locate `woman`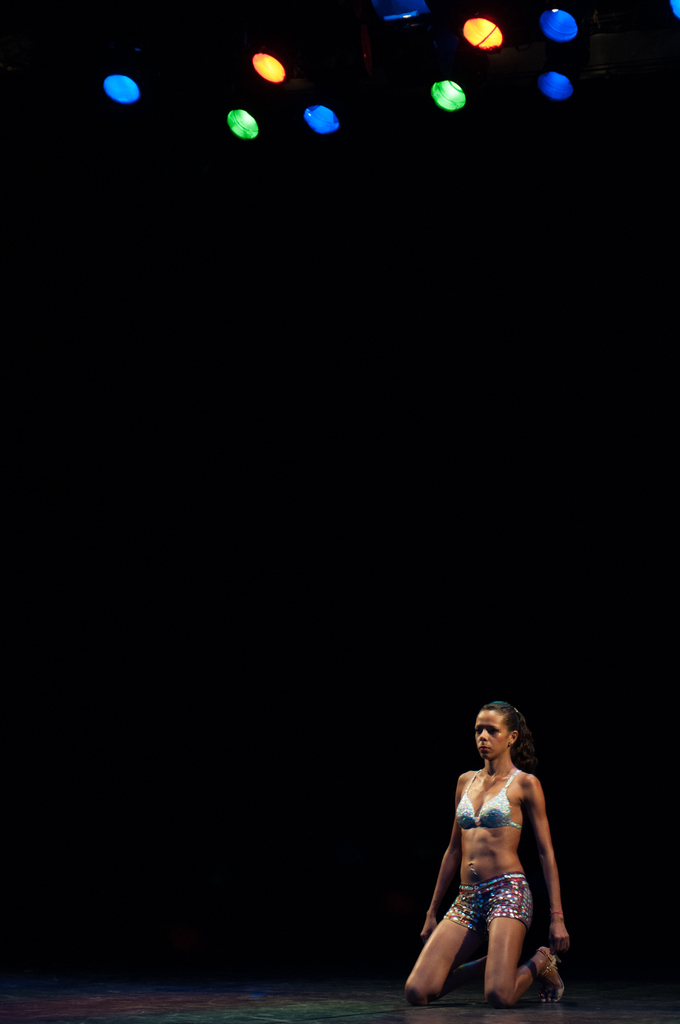
x1=398 y1=680 x2=591 y2=1010
